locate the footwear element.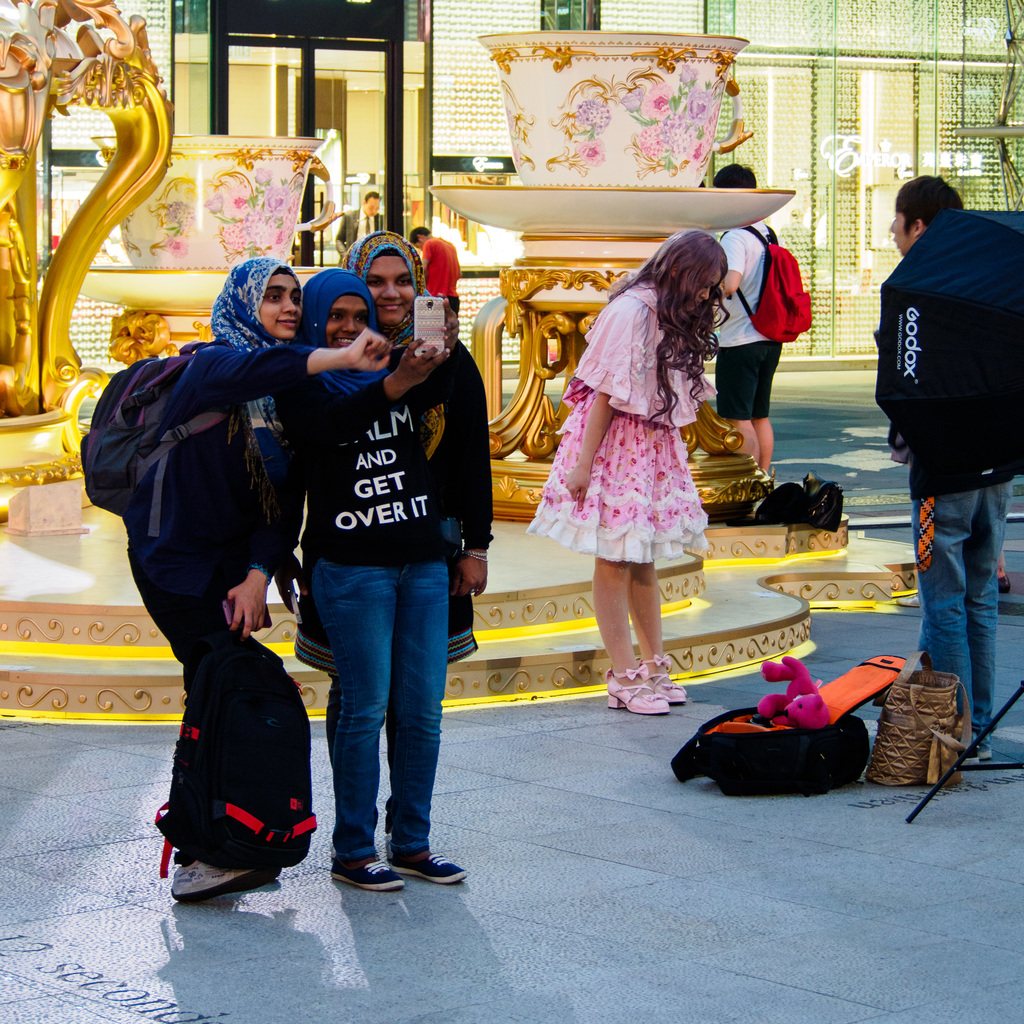
Element bbox: x1=975 y1=727 x2=998 y2=760.
